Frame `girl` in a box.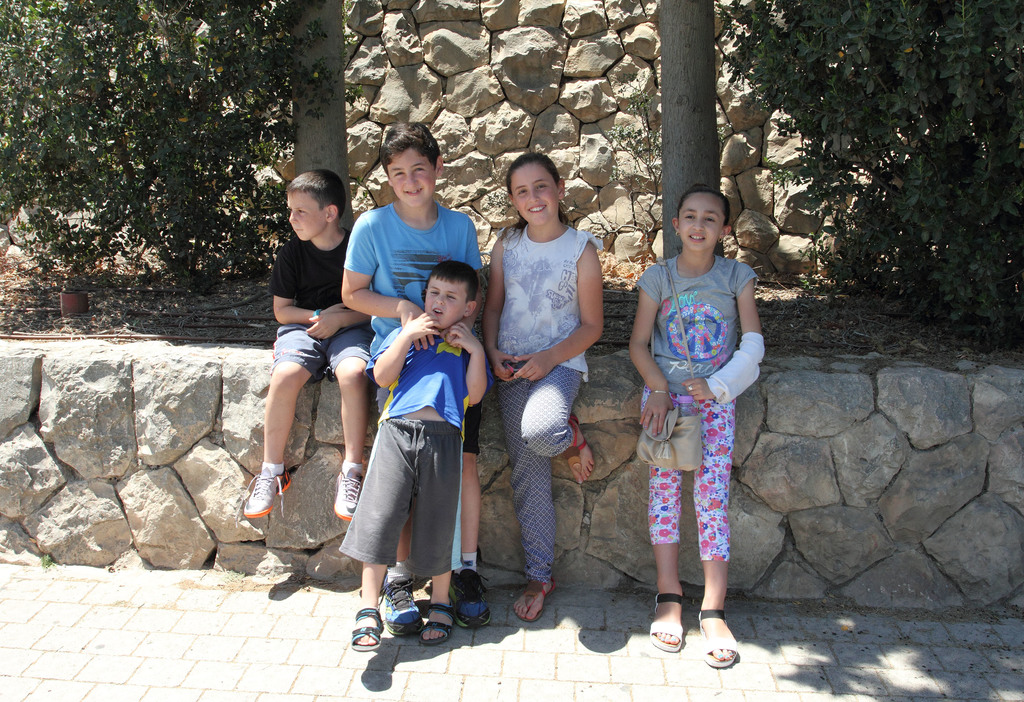
484:156:607:623.
